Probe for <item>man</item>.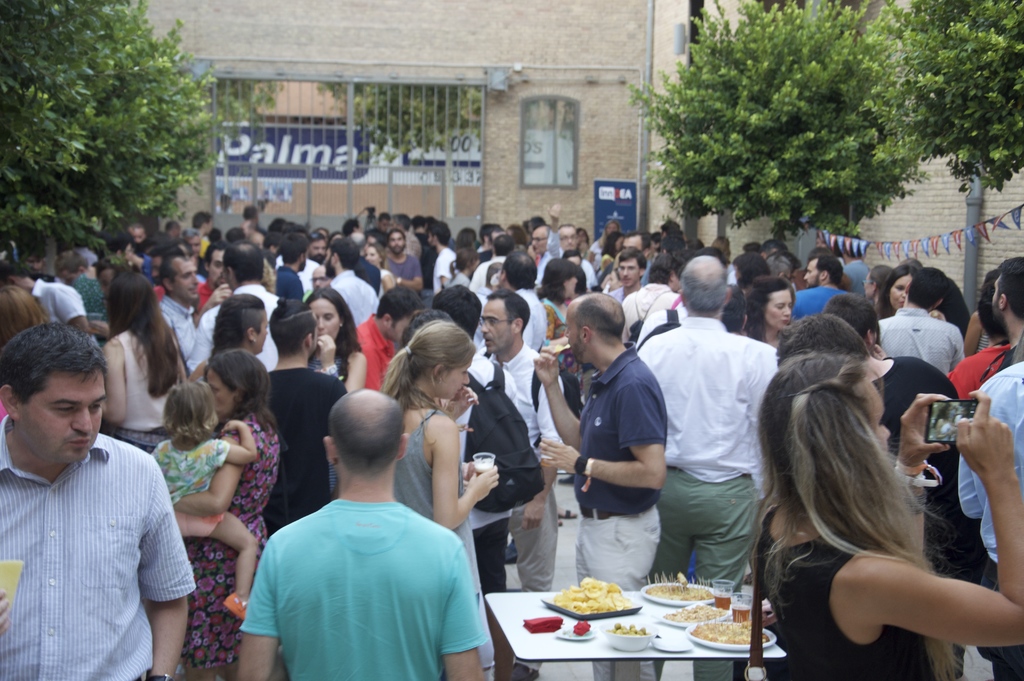
Probe result: [left=489, top=285, right=566, bottom=679].
